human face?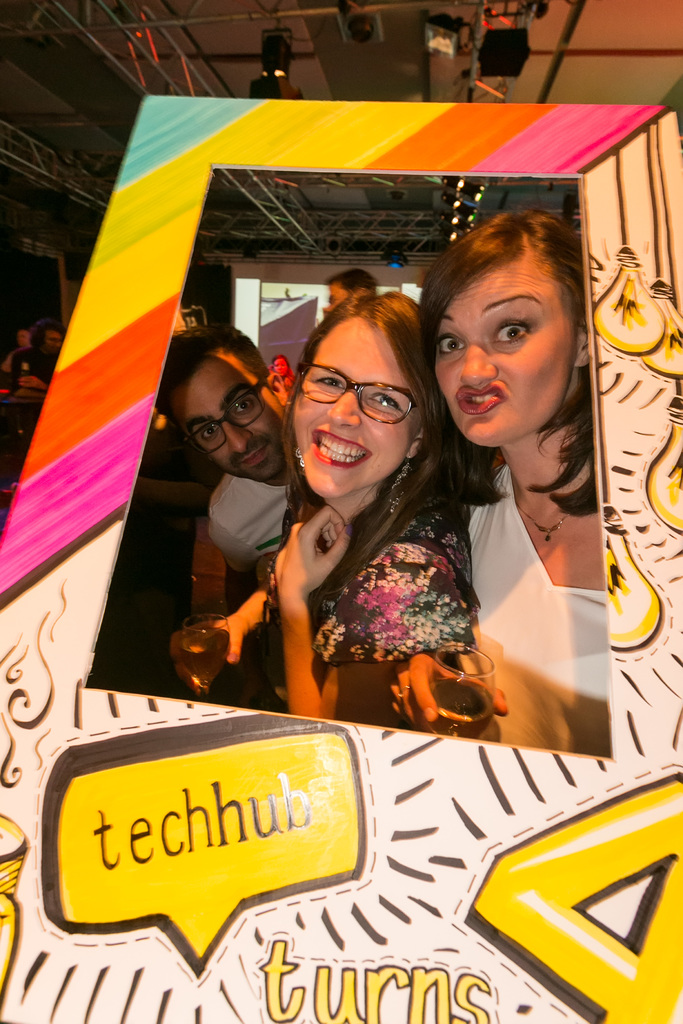
x1=44, y1=329, x2=65, y2=355
